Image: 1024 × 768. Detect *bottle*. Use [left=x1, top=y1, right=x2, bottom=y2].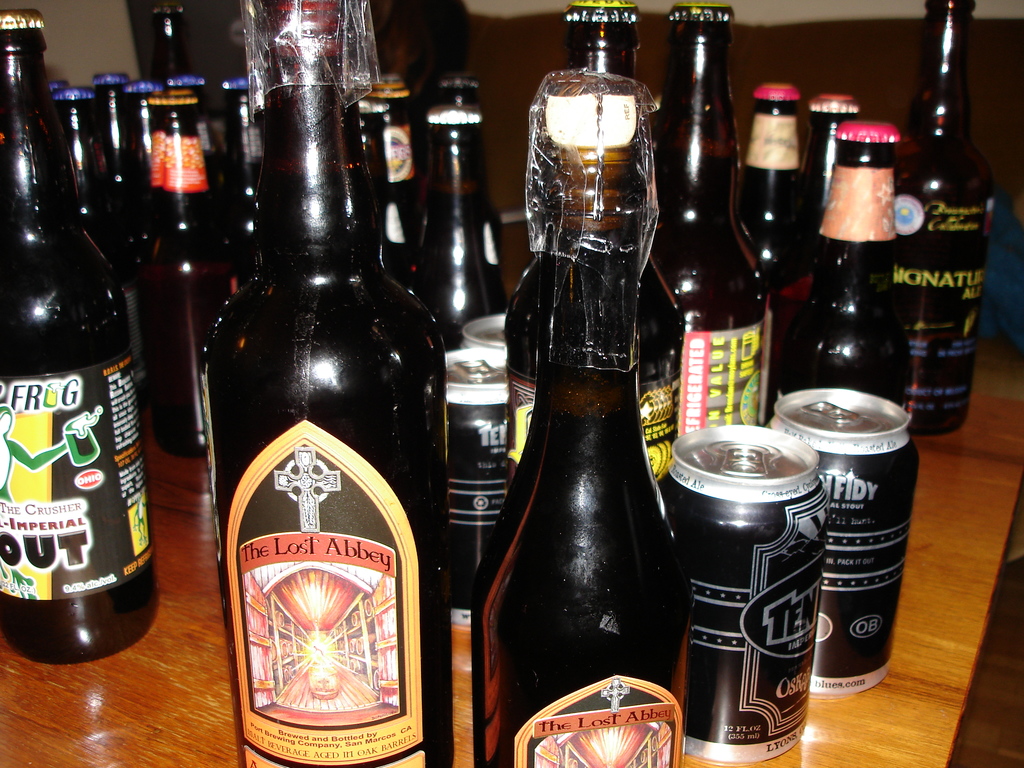
[left=792, top=118, right=918, bottom=404].
